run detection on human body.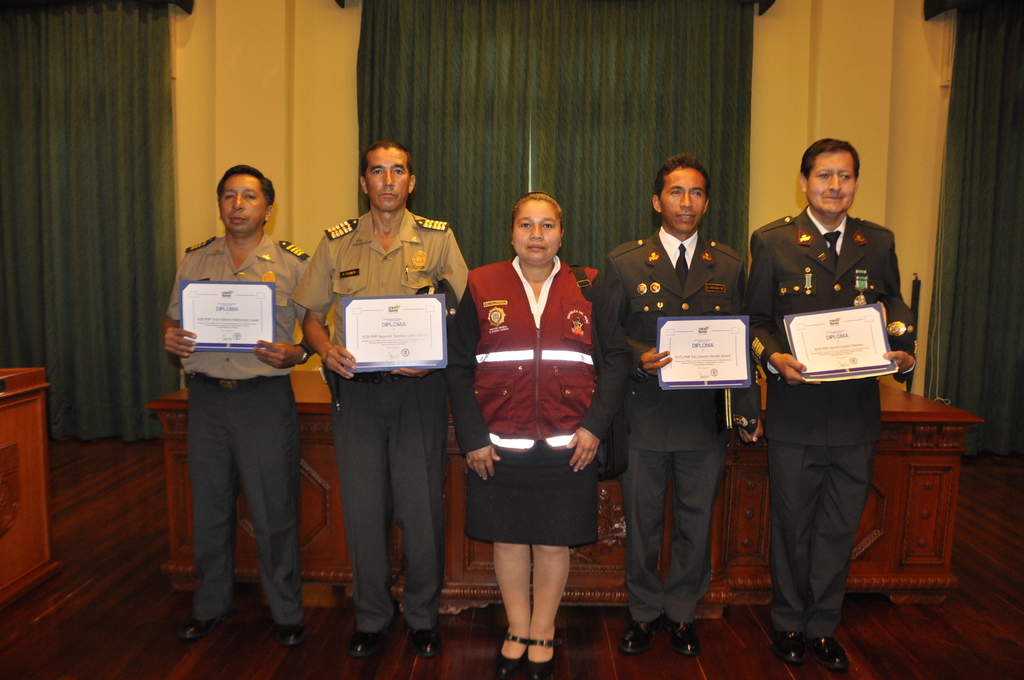
Result: rect(288, 135, 463, 660).
